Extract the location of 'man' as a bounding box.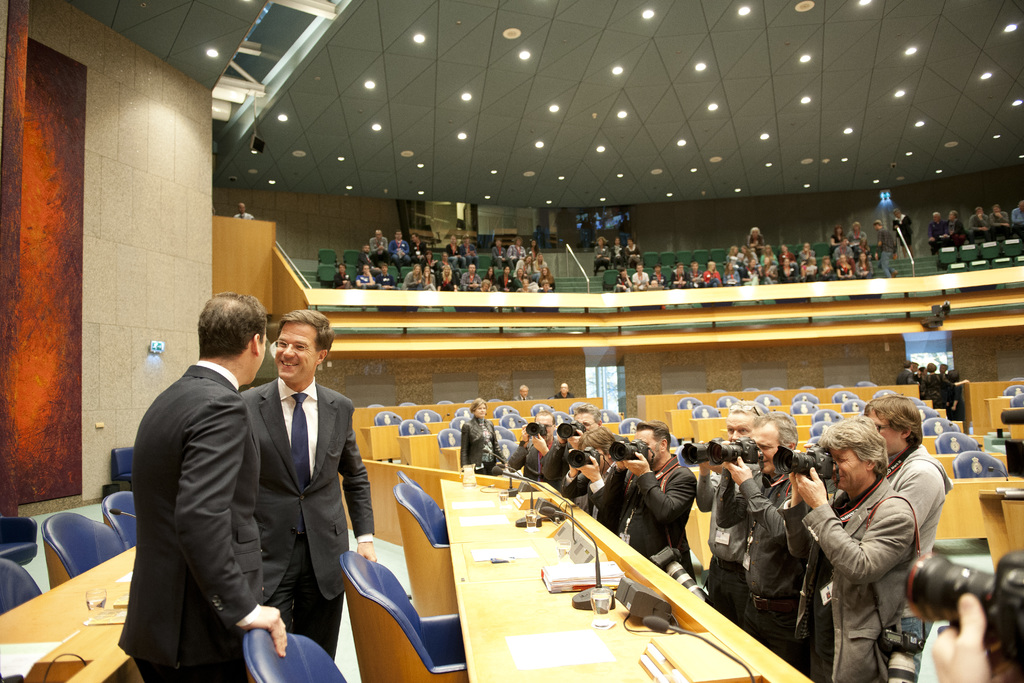
crop(772, 416, 918, 682).
